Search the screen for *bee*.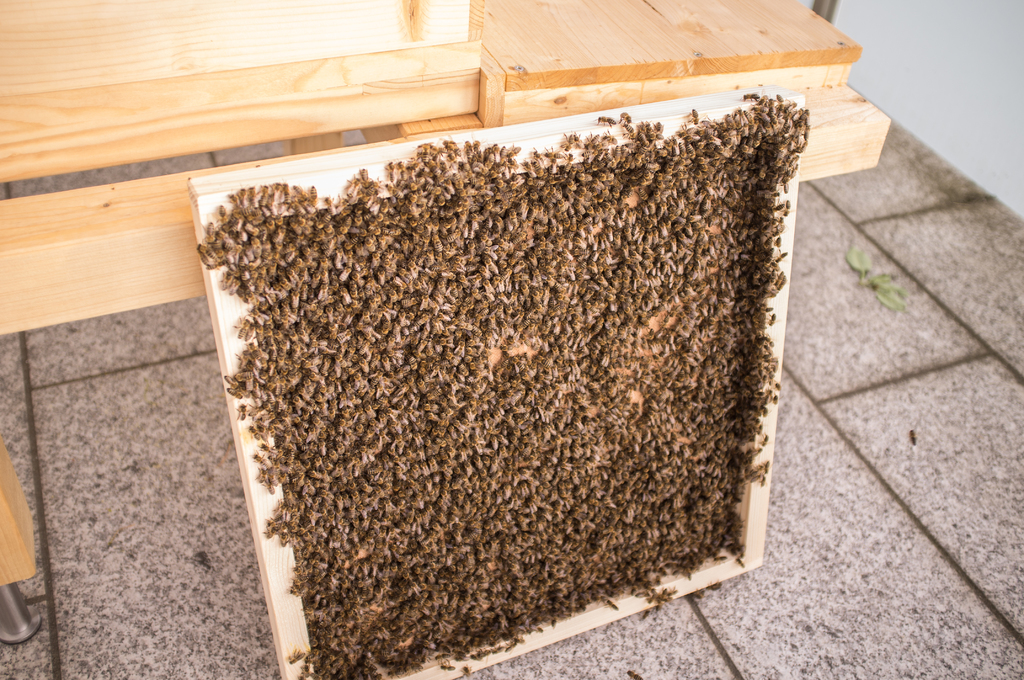
Found at x1=778, y1=142, x2=793, y2=153.
